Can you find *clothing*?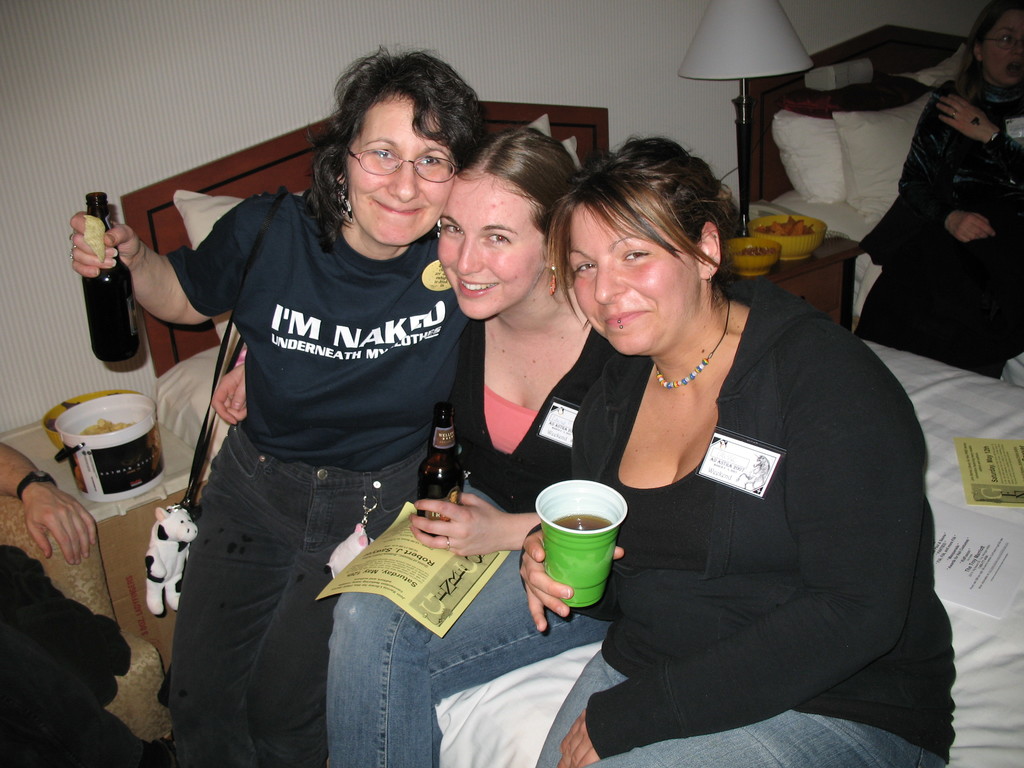
Yes, bounding box: left=516, top=276, right=957, bottom=767.
